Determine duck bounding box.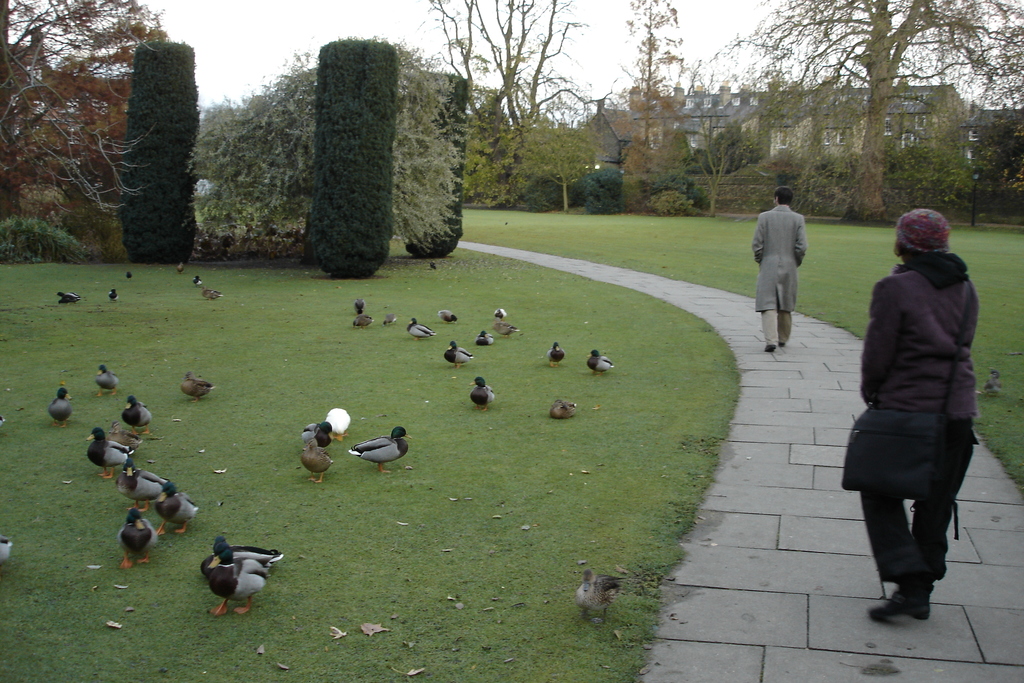
Determined: crop(115, 508, 157, 572).
